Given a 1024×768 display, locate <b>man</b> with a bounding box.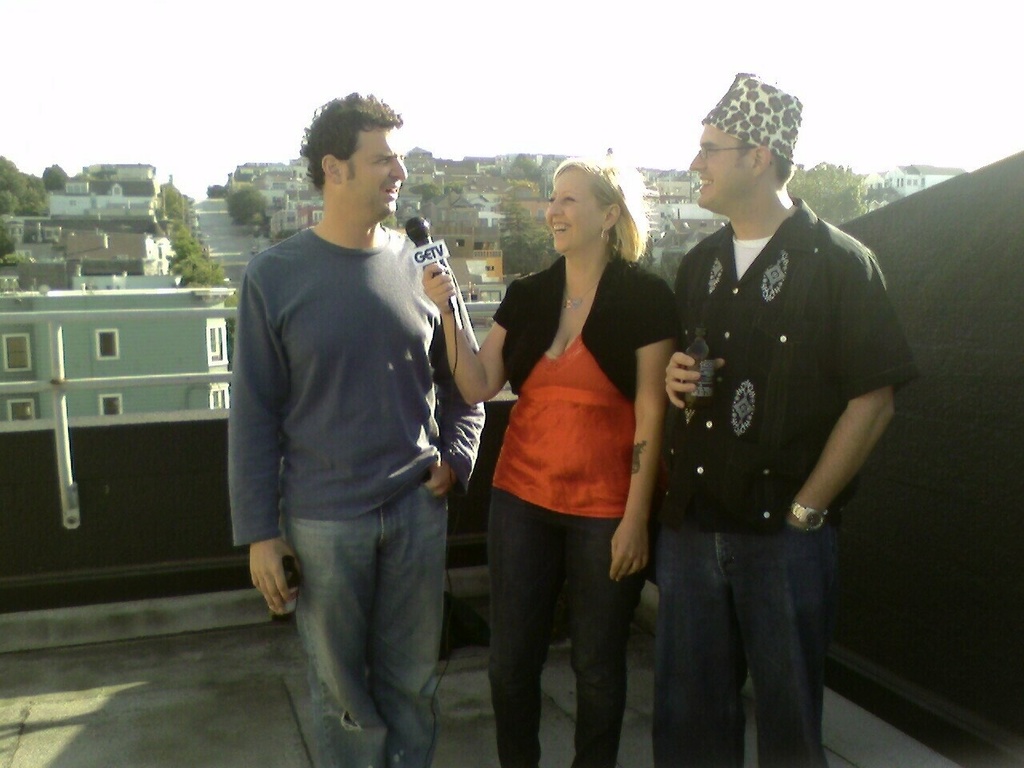
Located: rect(647, 63, 919, 767).
